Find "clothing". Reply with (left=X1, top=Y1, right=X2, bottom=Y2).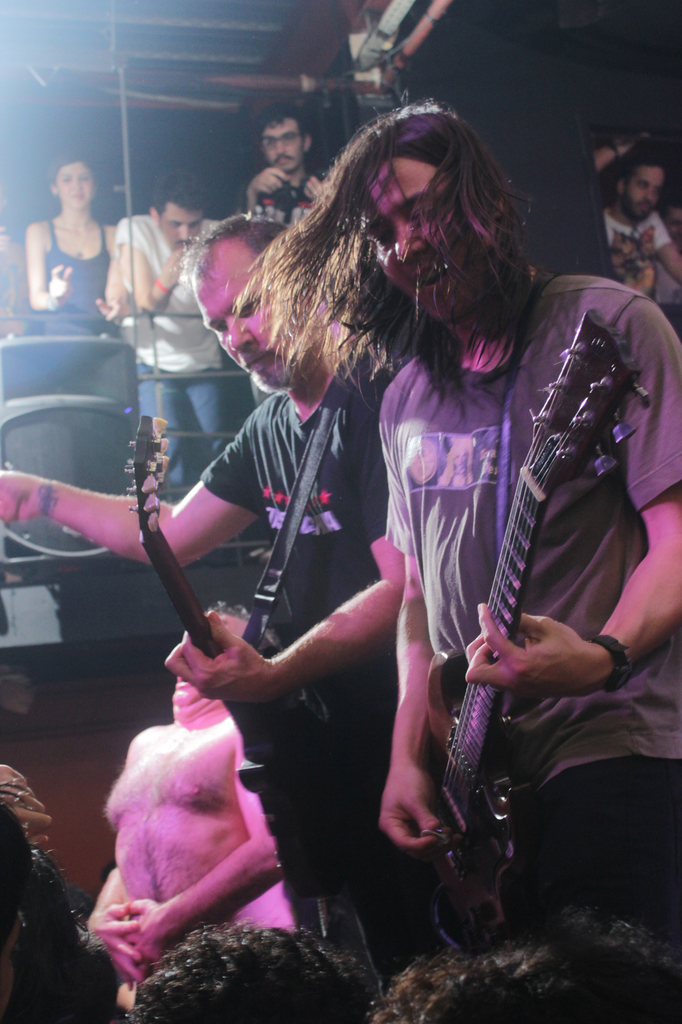
(left=127, top=214, right=258, bottom=505).
